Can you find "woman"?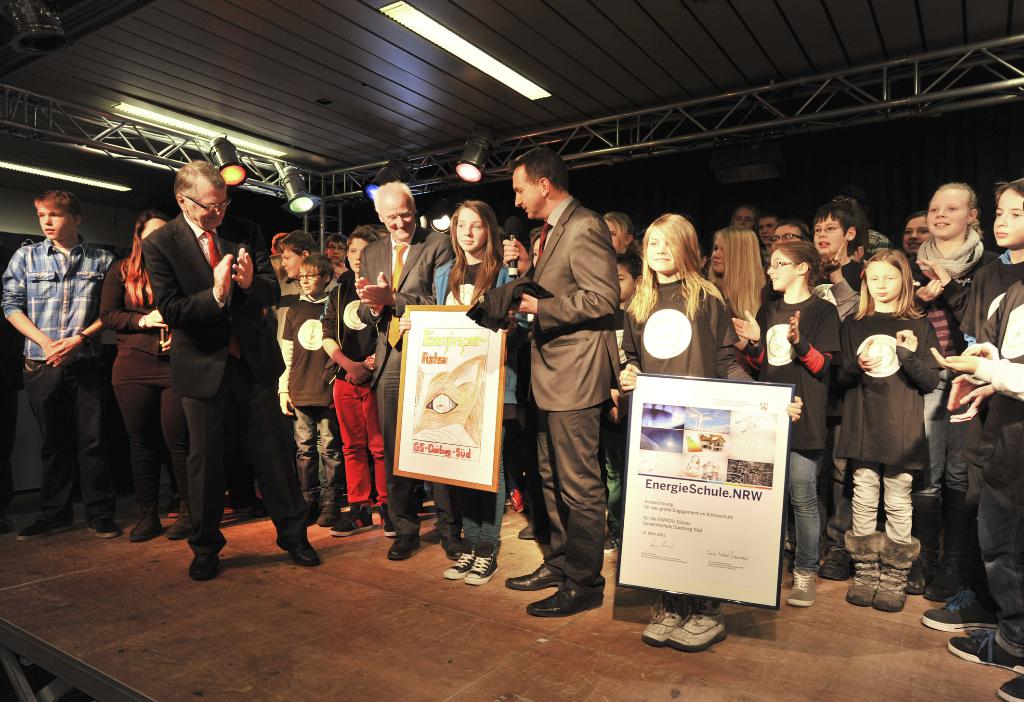
Yes, bounding box: x1=396 y1=196 x2=538 y2=582.
